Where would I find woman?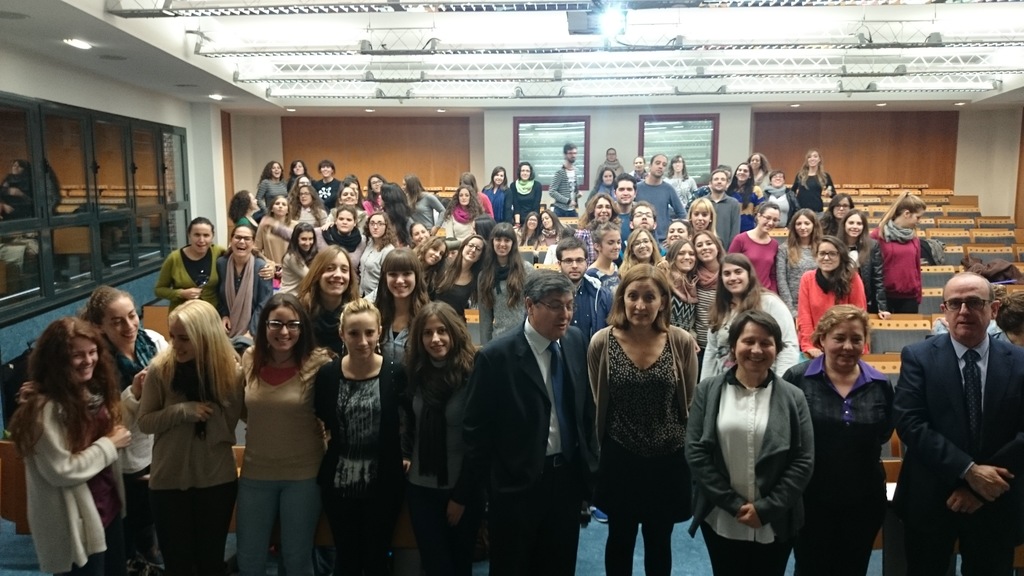
At (left=16, top=316, right=132, bottom=575).
